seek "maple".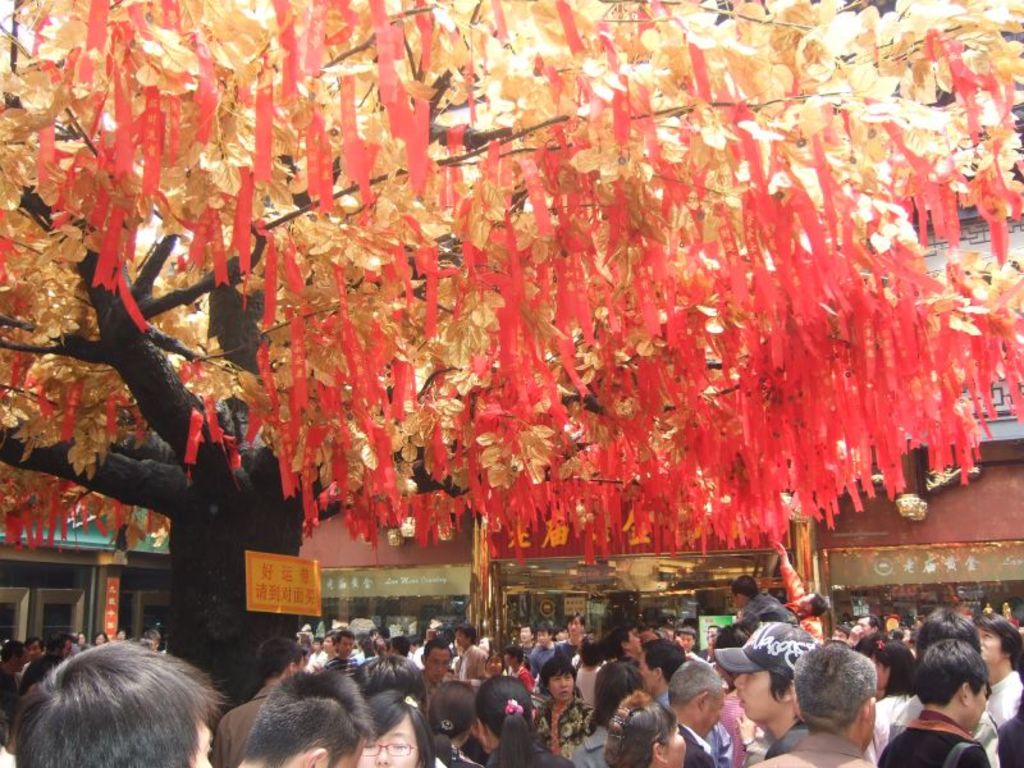
[0, 0, 1023, 695].
